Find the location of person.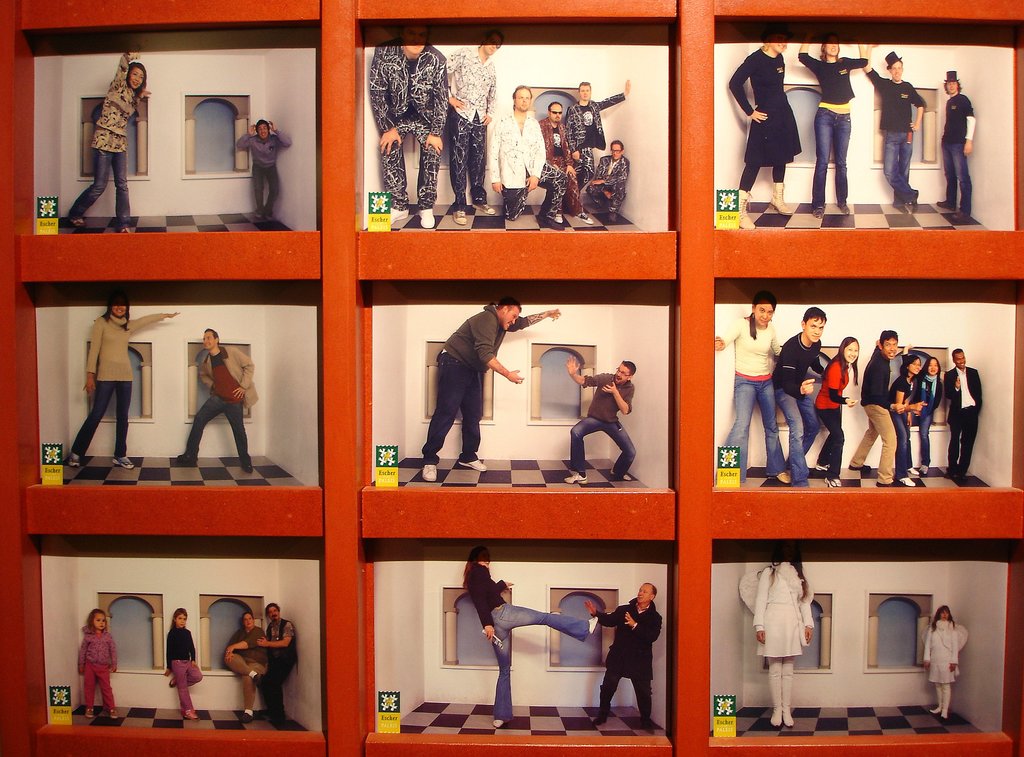
Location: [x1=234, y1=117, x2=295, y2=219].
